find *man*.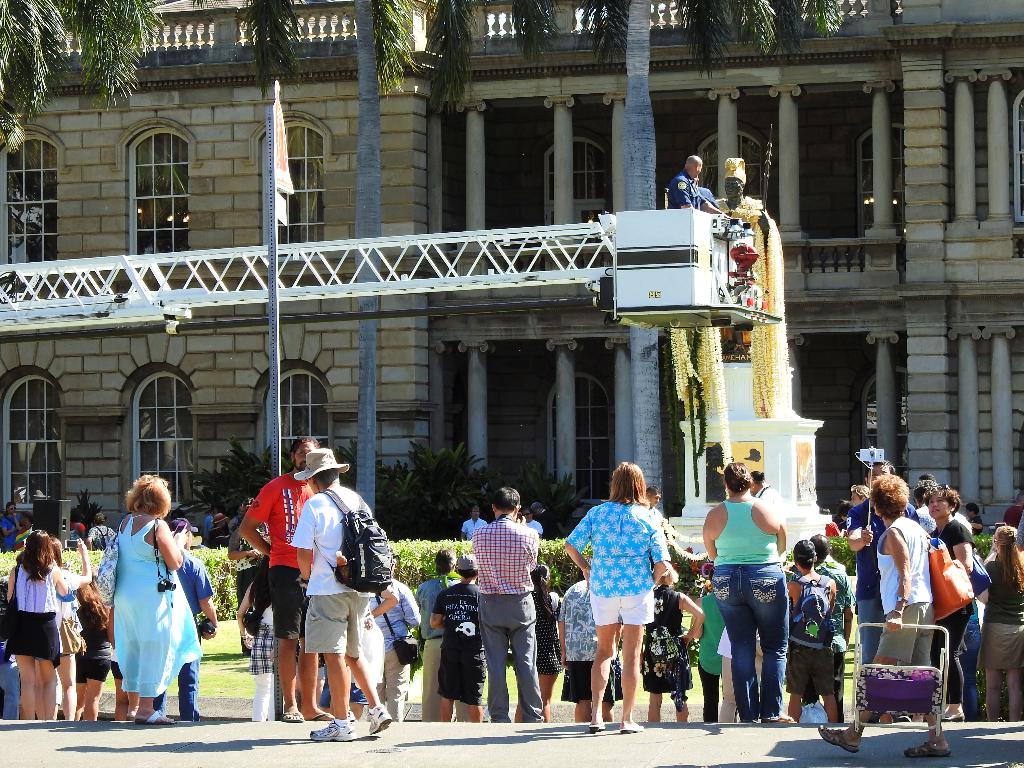
bbox=(666, 155, 723, 213).
